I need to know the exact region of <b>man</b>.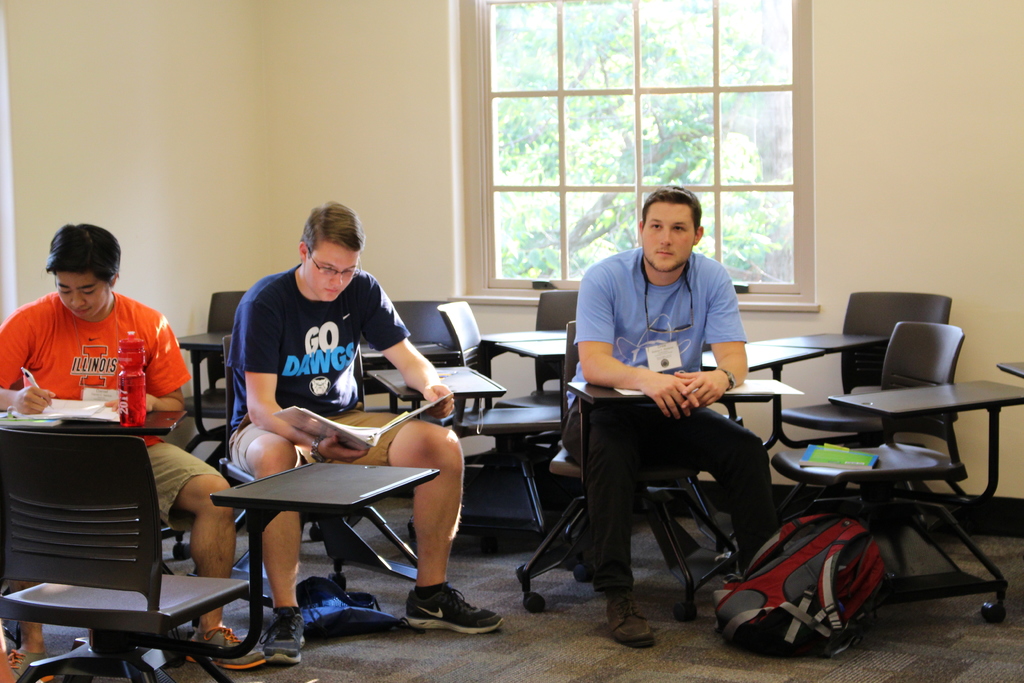
Region: region(0, 222, 275, 671).
